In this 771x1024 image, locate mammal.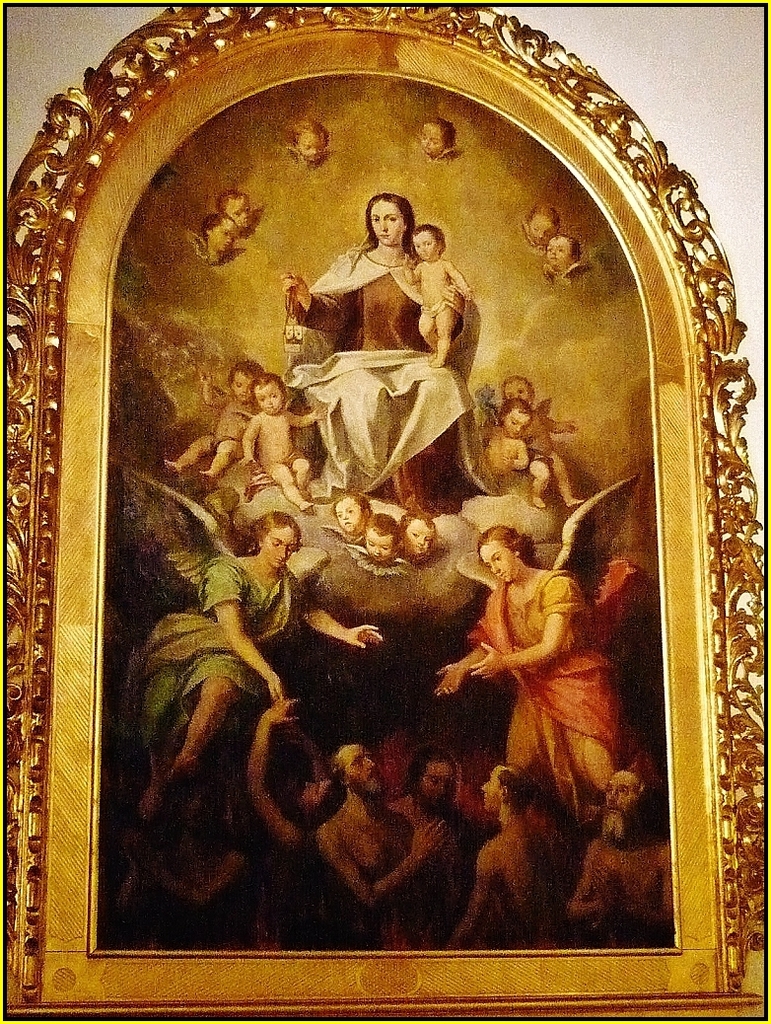
Bounding box: (454,513,612,779).
